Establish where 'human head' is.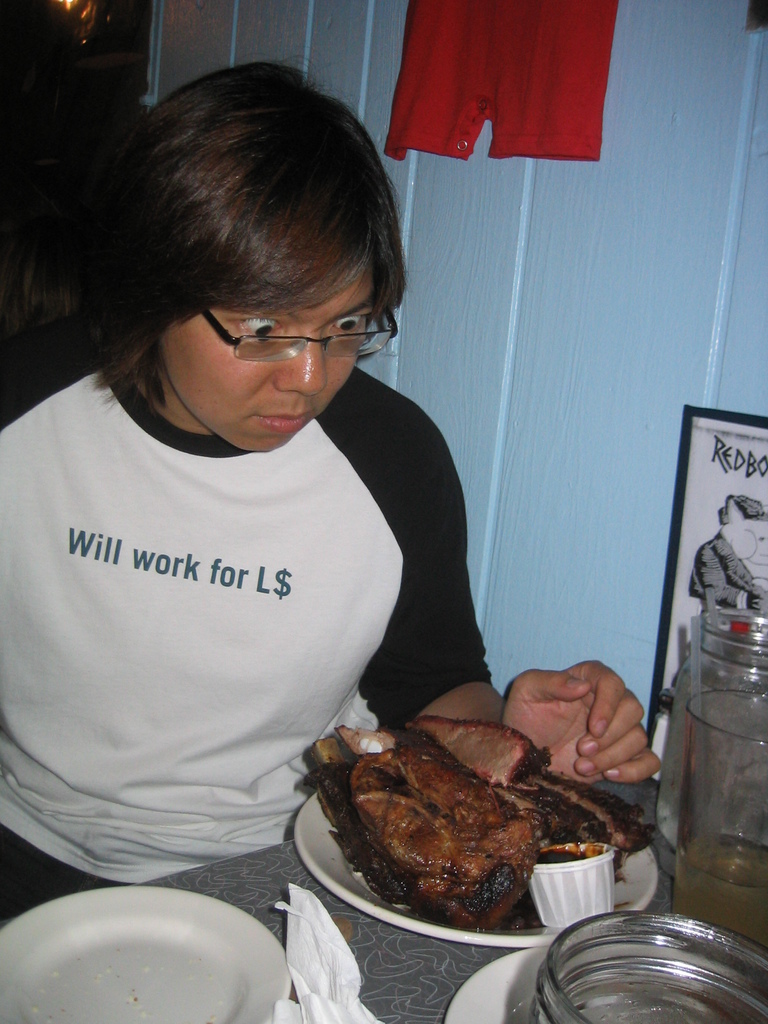
Established at <box>68,79,414,454</box>.
